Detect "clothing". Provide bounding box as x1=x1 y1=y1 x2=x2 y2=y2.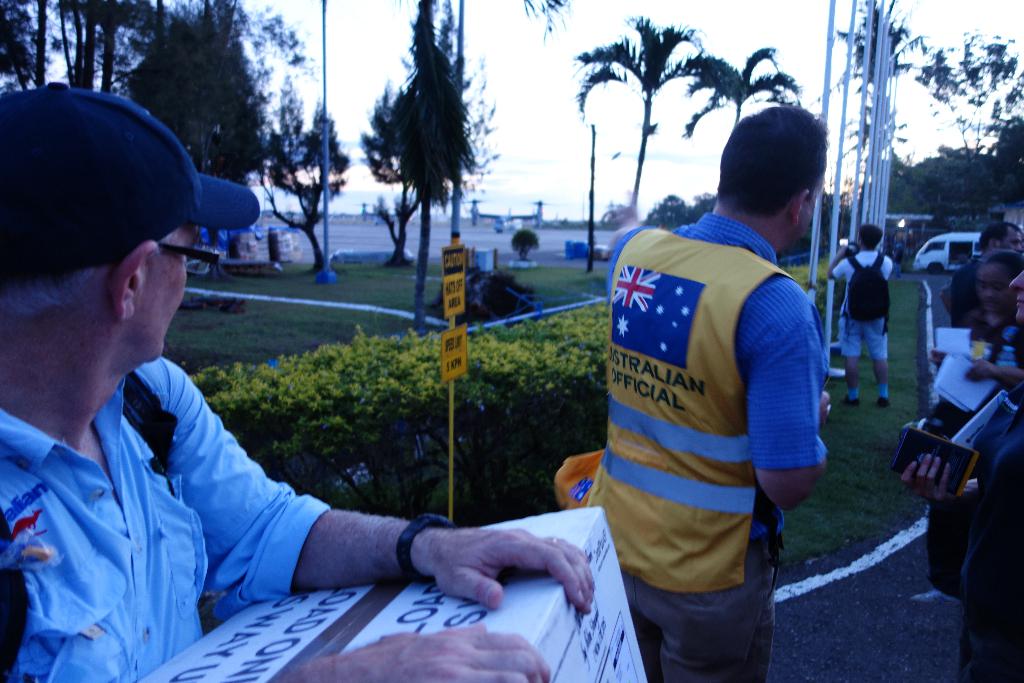
x1=964 y1=425 x2=1023 y2=682.
